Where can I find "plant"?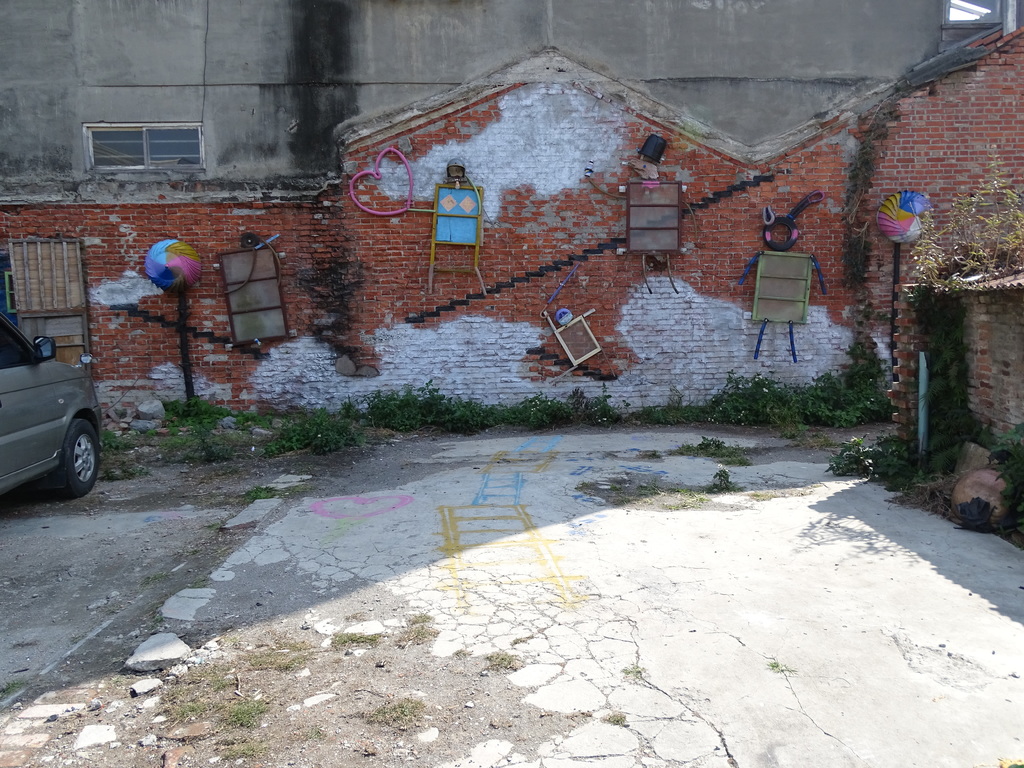
You can find it at 669, 438, 744, 468.
